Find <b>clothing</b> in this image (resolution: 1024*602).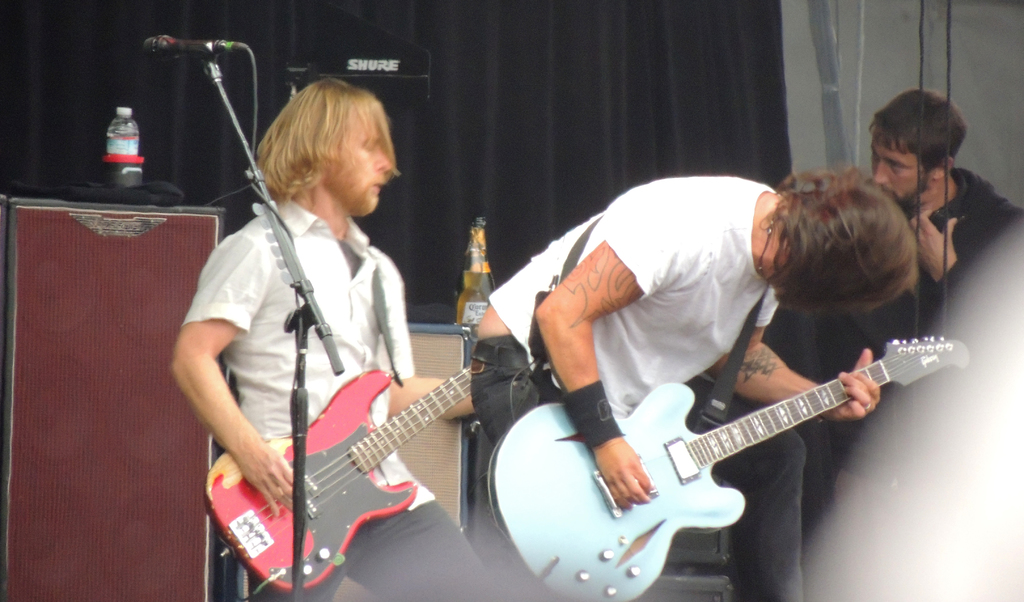
x1=684 y1=383 x2=836 y2=601.
